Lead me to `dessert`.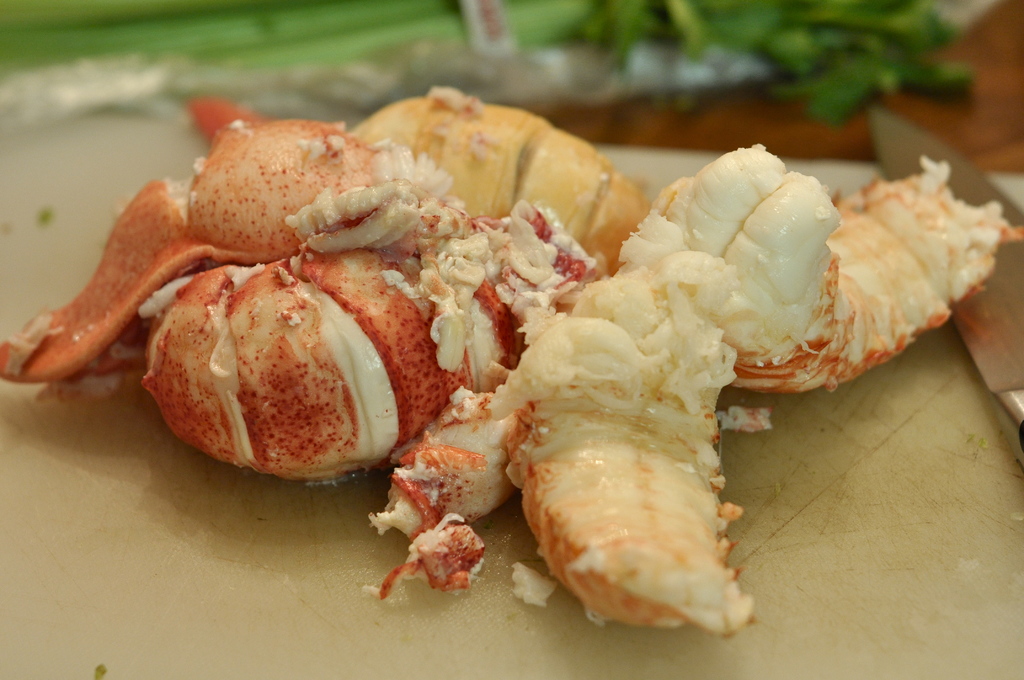
Lead to detection(355, 82, 676, 296).
